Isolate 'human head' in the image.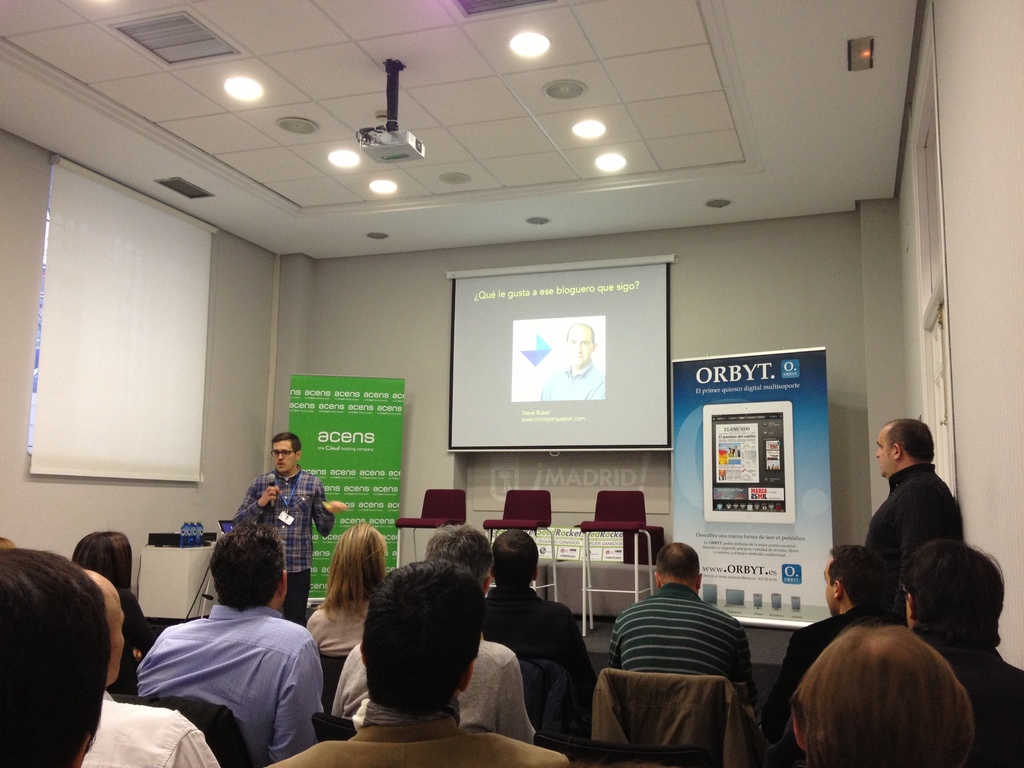
Isolated region: (left=428, top=525, right=488, bottom=596).
